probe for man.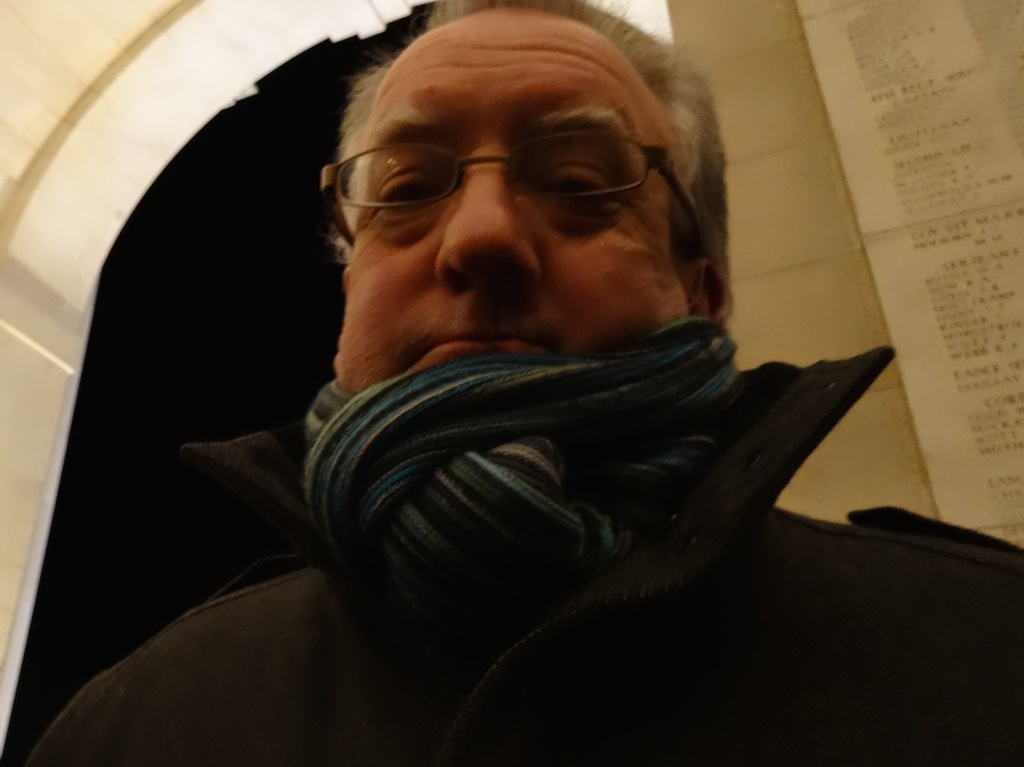
Probe result: 29 0 1023 766.
